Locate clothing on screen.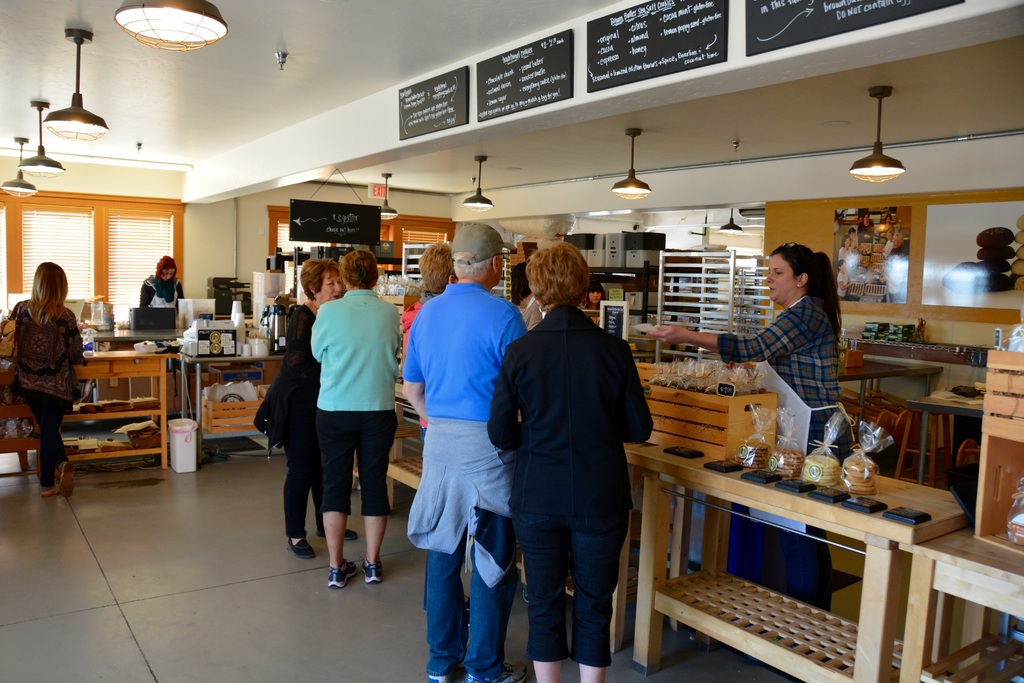
On screen at rect(313, 286, 403, 519).
